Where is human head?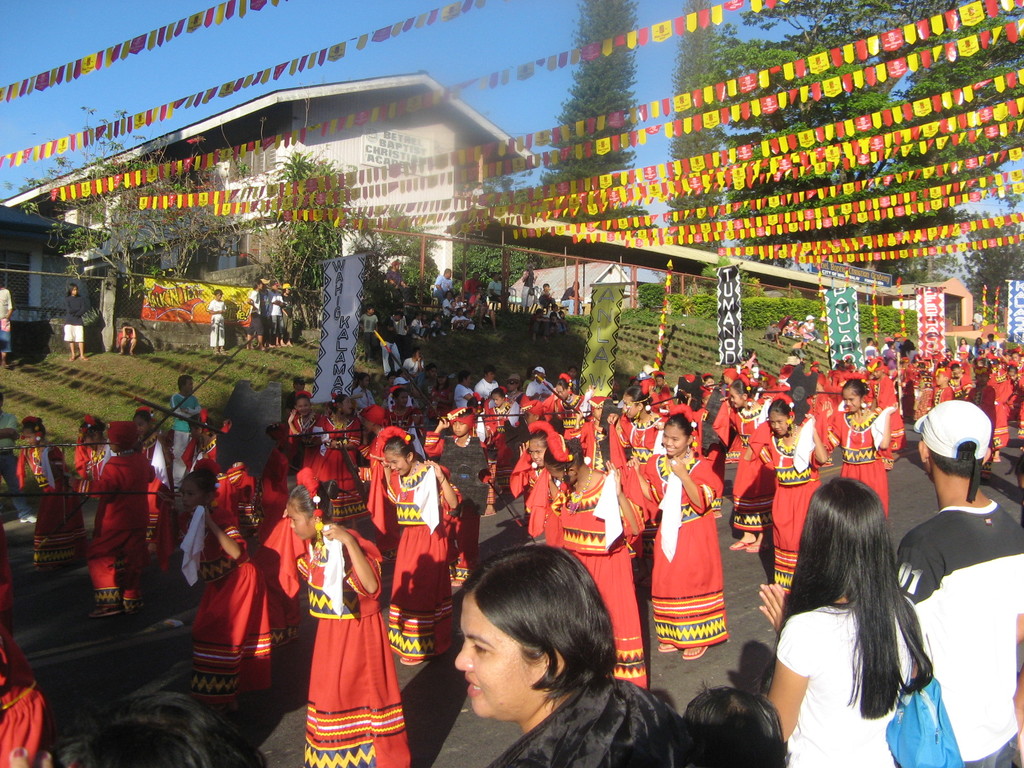
l=768, t=397, r=790, b=438.
